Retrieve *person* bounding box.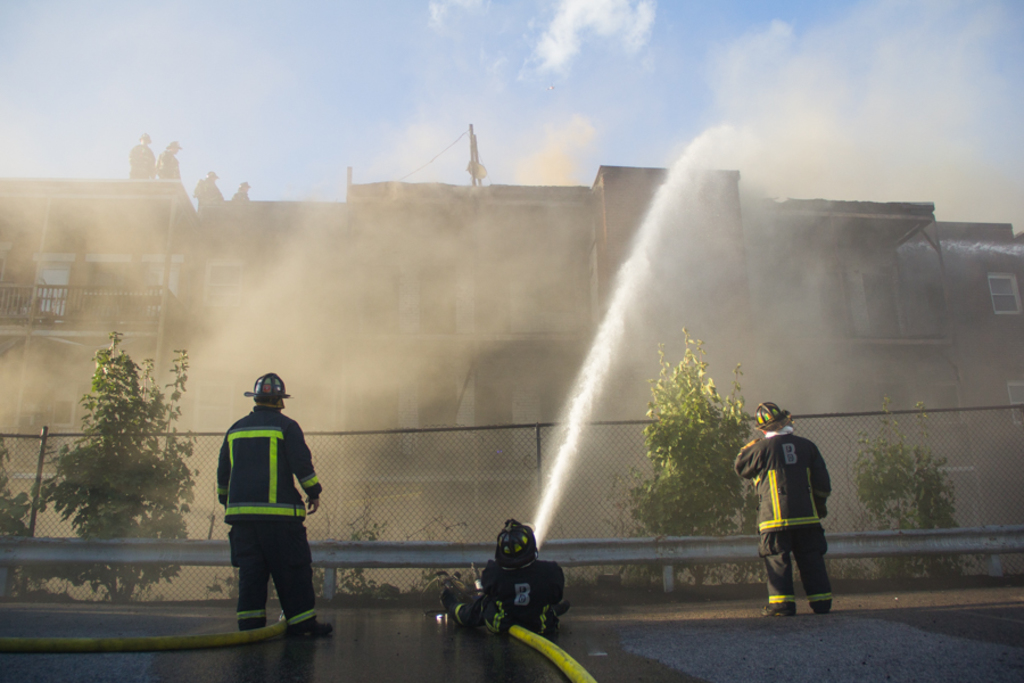
Bounding box: box(436, 515, 571, 644).
